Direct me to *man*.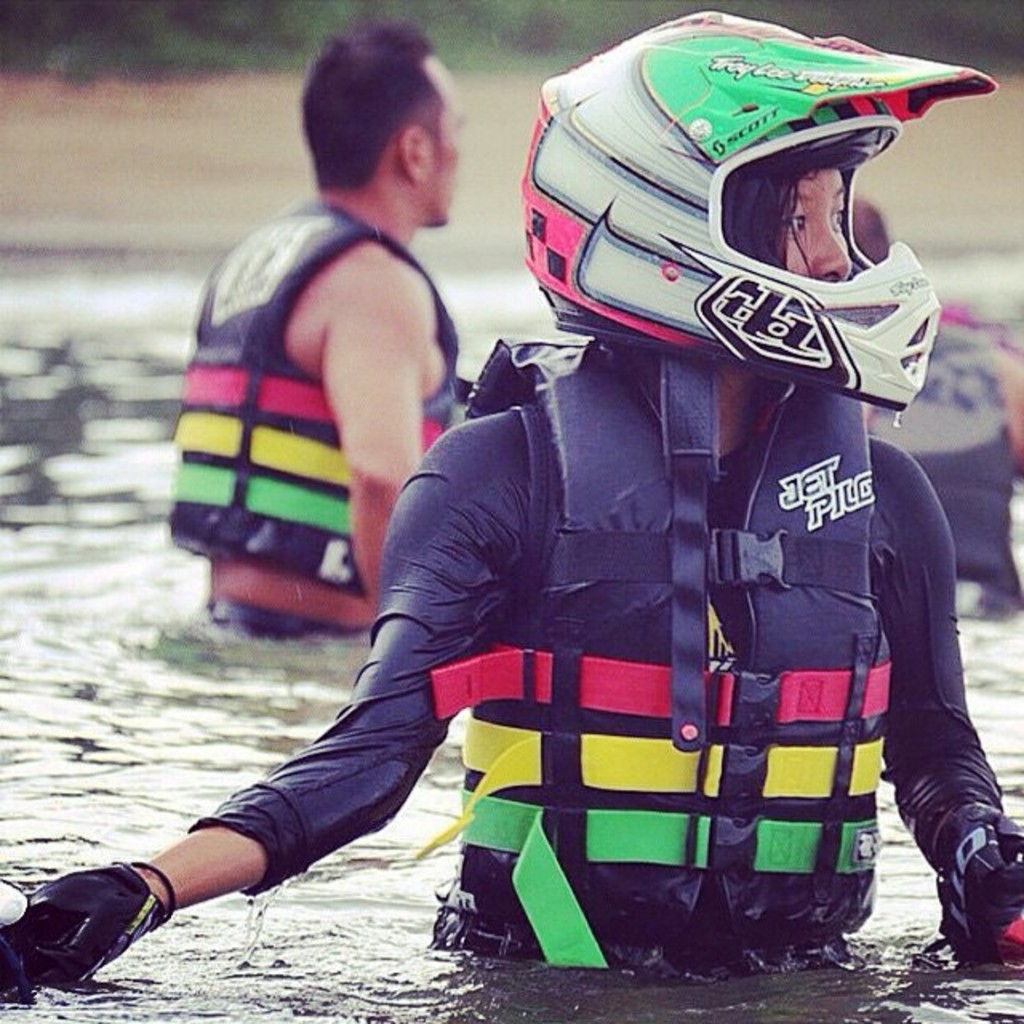
Direction: bbox=[176, 50, 528, 699].
